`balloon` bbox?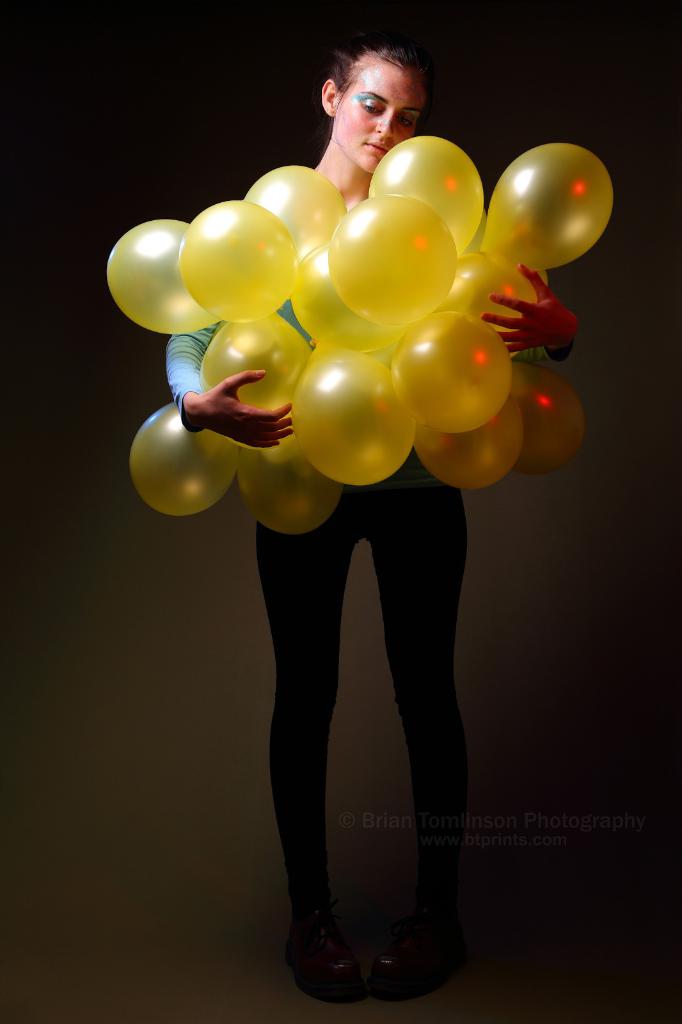
{"left": 241, "top": 445, "right": 346, "bottom": 536}
